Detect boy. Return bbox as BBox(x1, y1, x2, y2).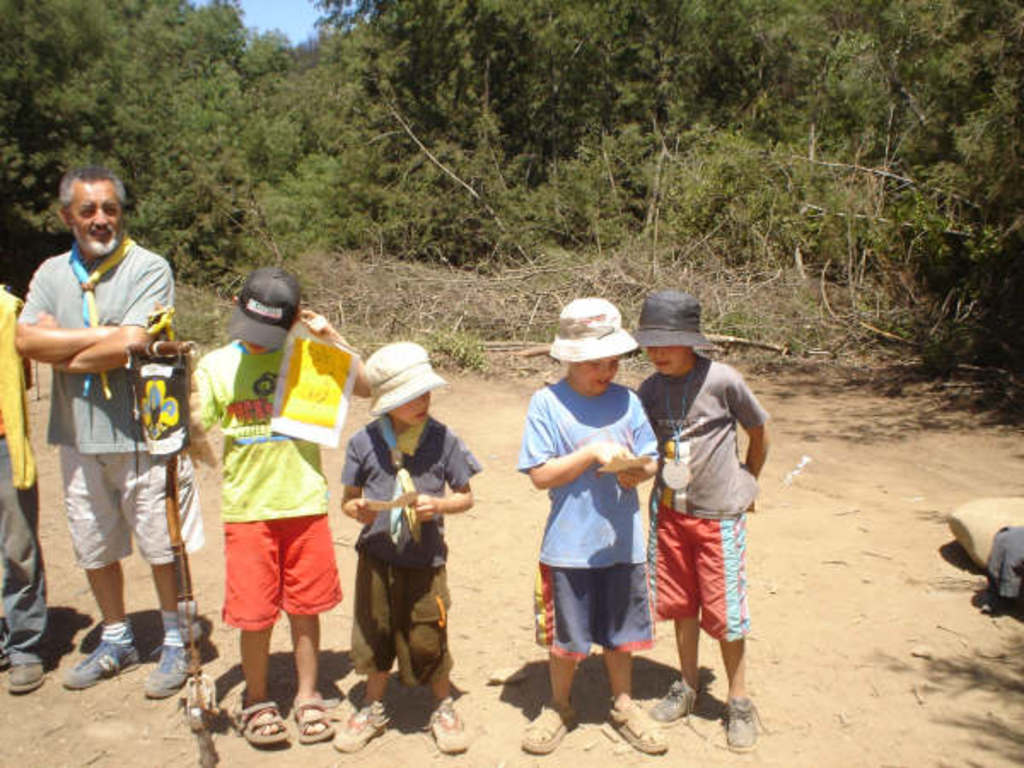
BBox(635, 287, 782, 753).
